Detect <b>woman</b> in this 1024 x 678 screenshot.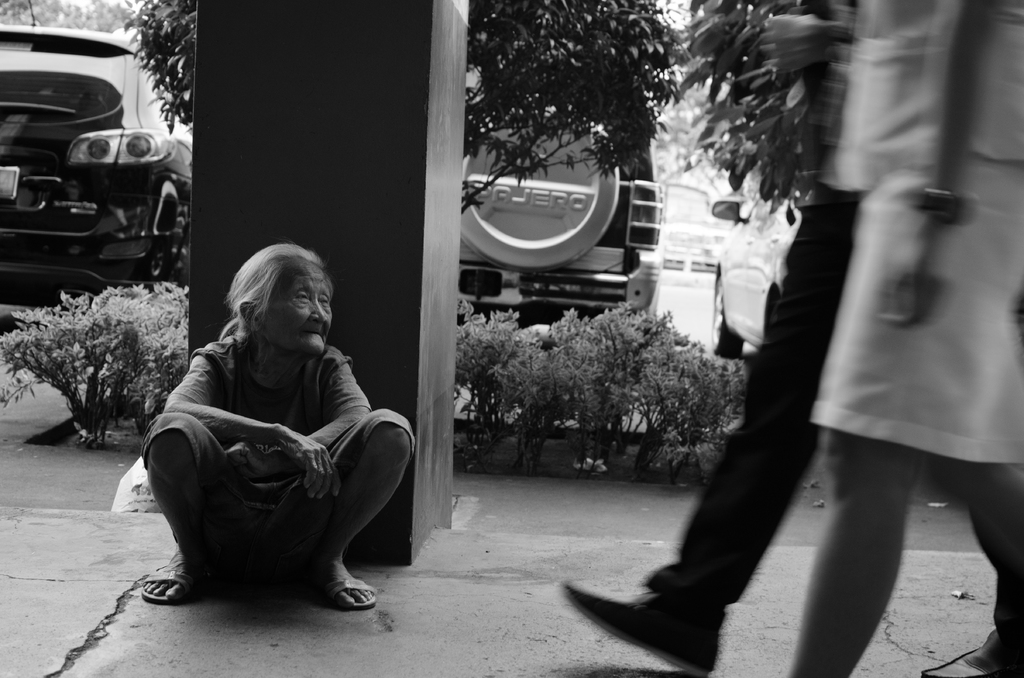
Detection: select_region(786, 0, 1023, 677).
